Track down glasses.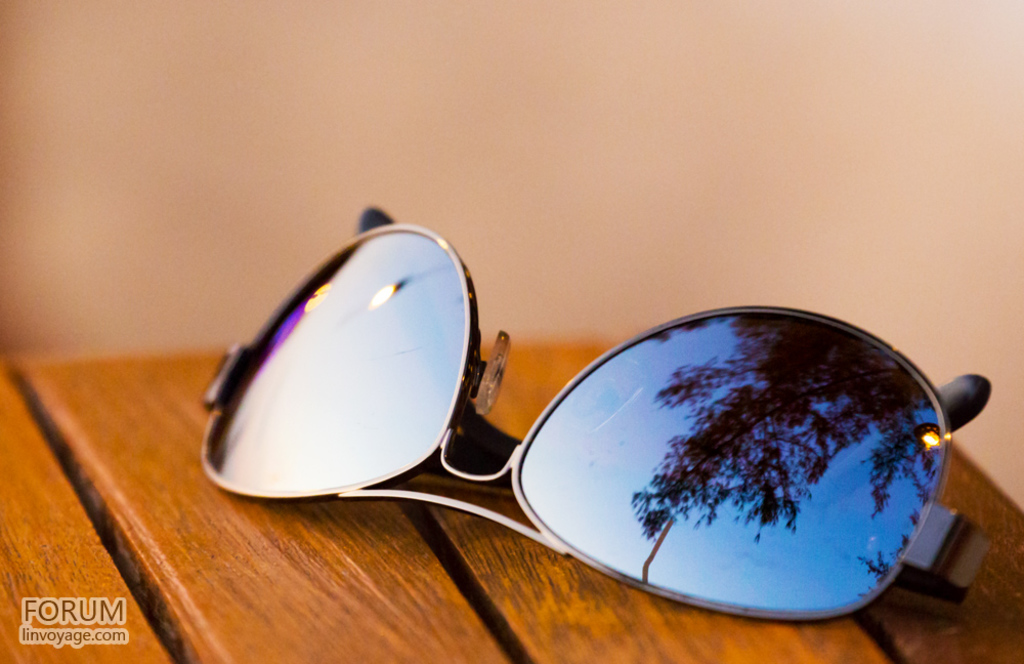
Tracked to {"left": 191, "top": 208, "right": 999, "bottom": 623}.
